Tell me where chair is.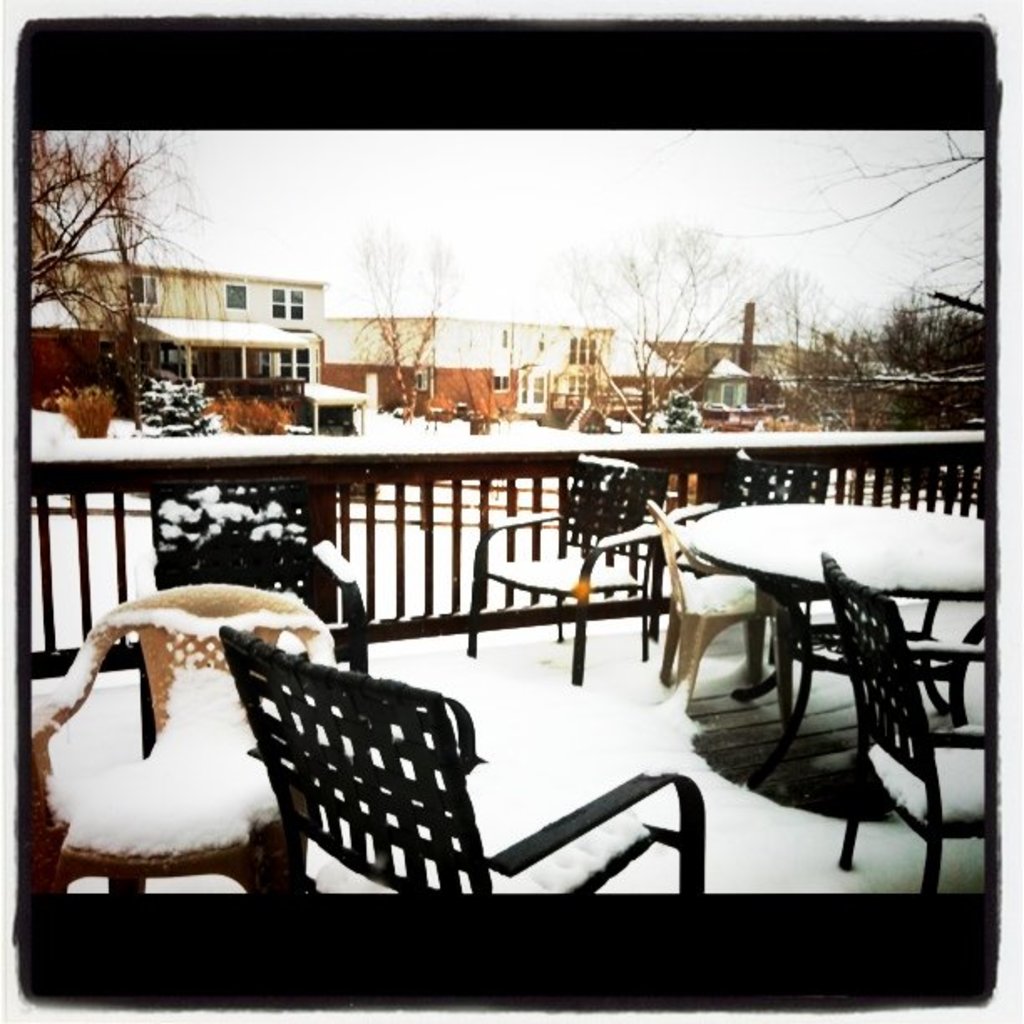
chair is at pyautogui.locateOnScreen(151, 482, 370, 673).
